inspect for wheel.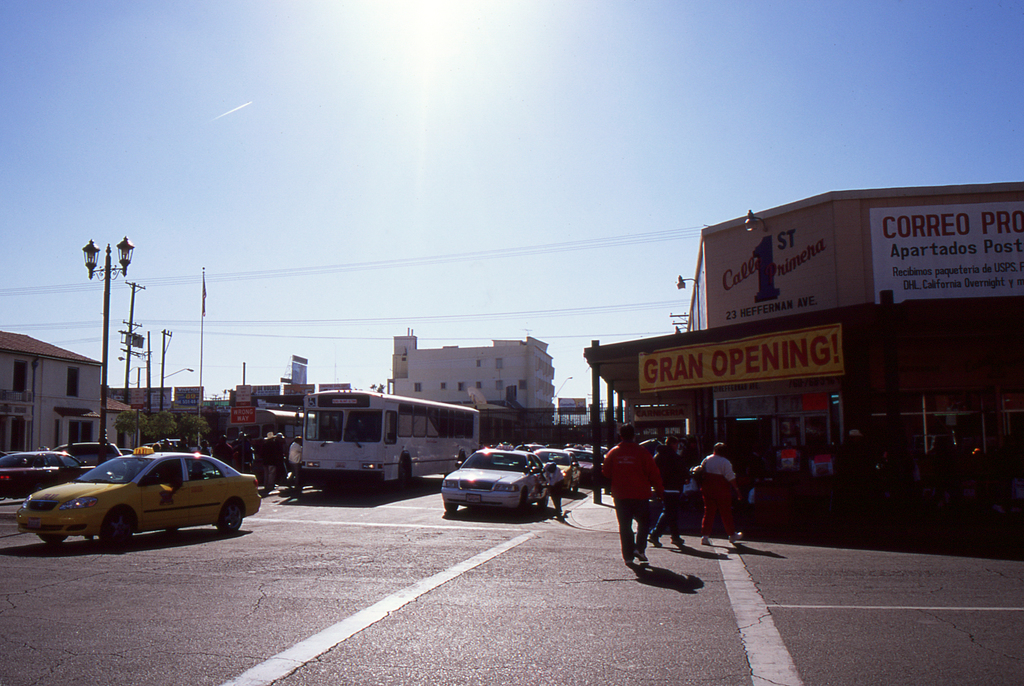
Inspection: x1=218, y1=499, x2=242, y2=536.
